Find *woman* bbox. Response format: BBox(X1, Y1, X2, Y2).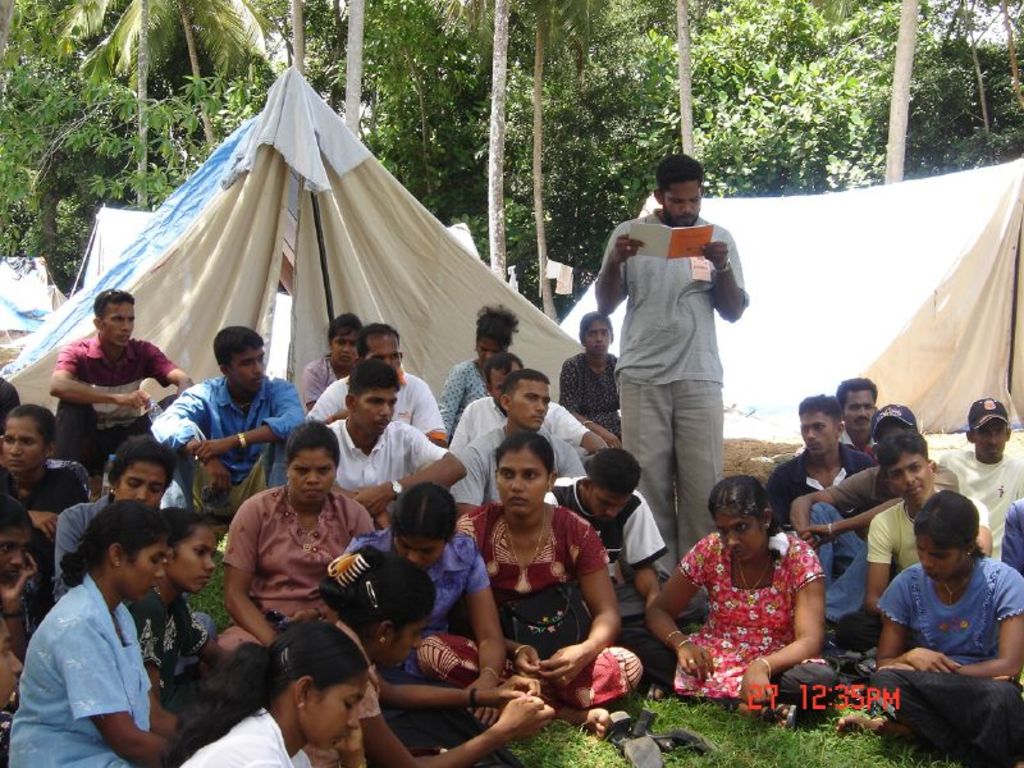
BBox(675, 465, 827, 739).
